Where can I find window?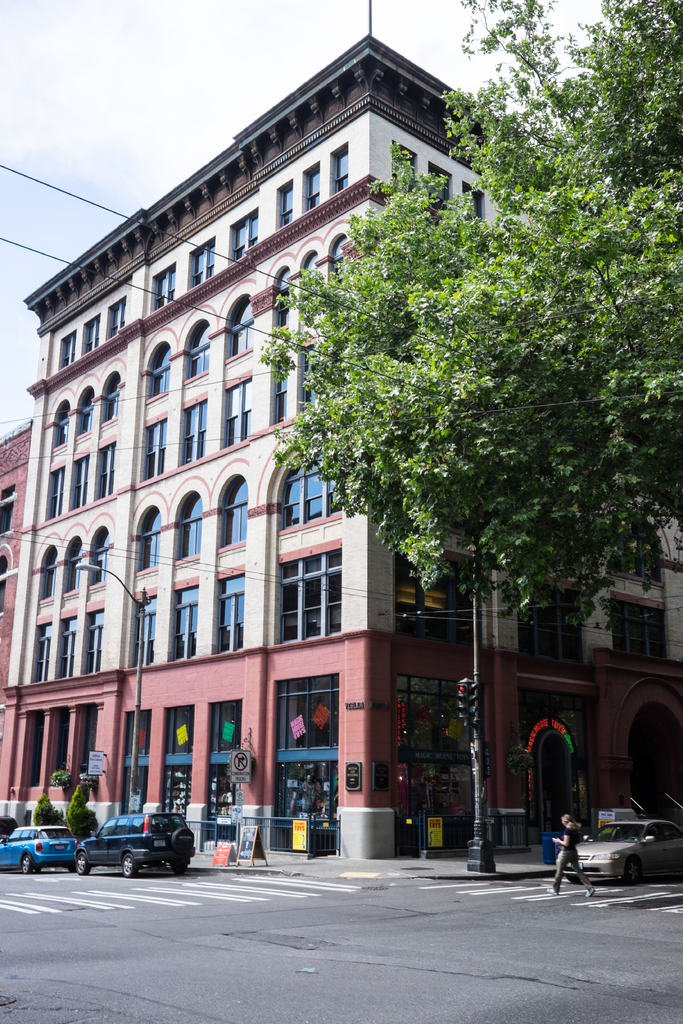
You can find it at [x1=183, y1=235, x2=217, y2=280].
